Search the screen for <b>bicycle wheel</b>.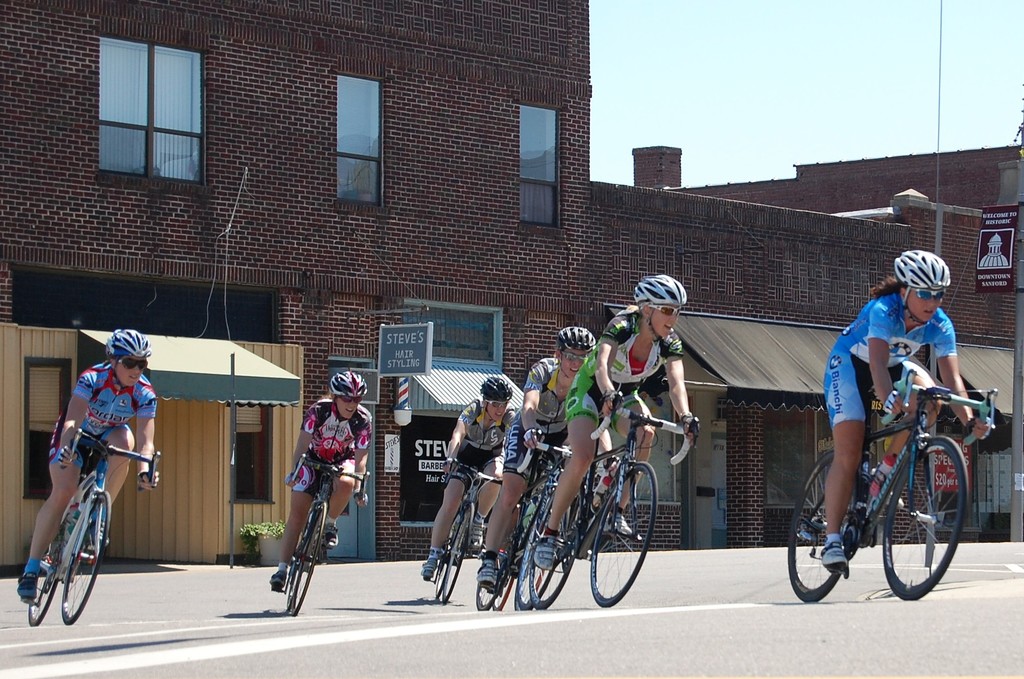
Found at <box>435,499,477,603</box>.
